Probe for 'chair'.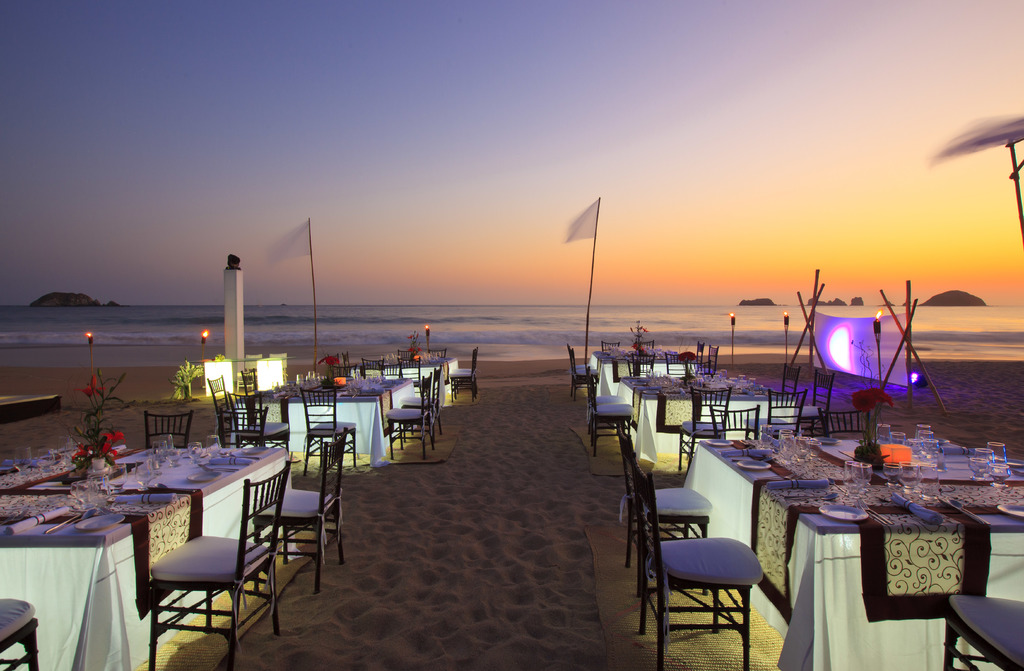
Probe result: [700,344,717,376].
